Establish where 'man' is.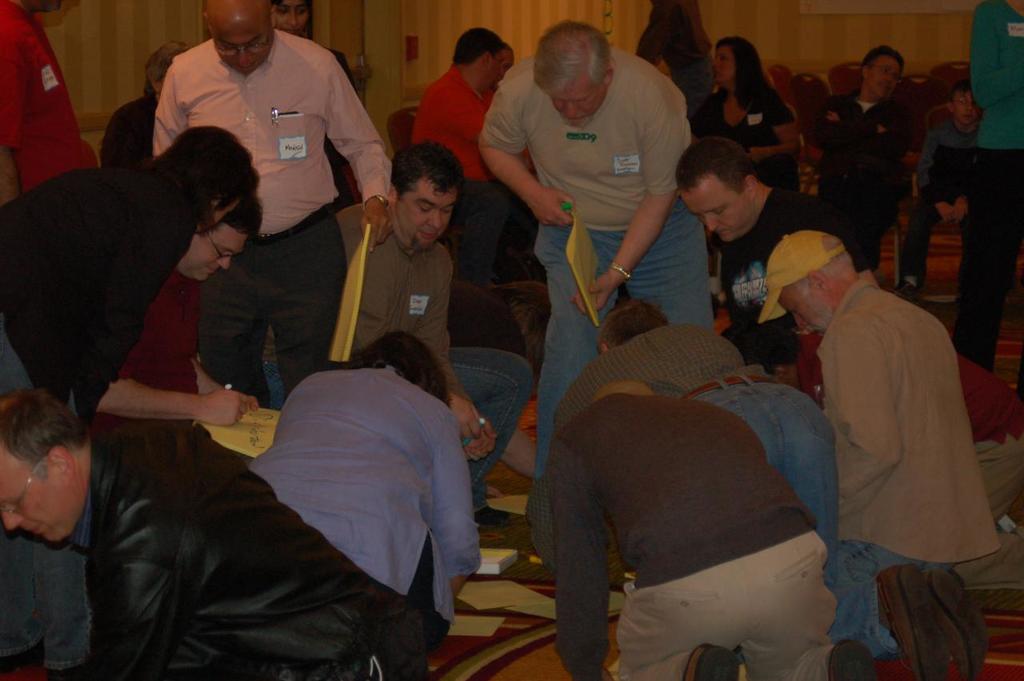
Established at select_region(400, 30, 538, 288).
